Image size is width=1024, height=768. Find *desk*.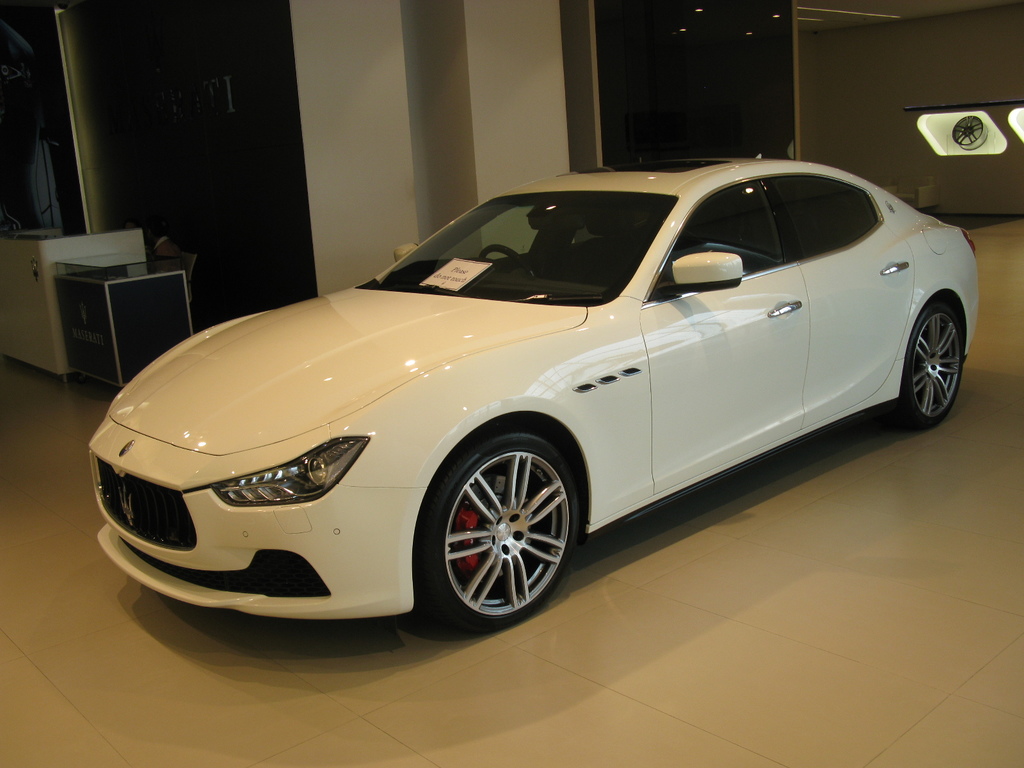
(left=0, top=221, right=152, bottom=389).
